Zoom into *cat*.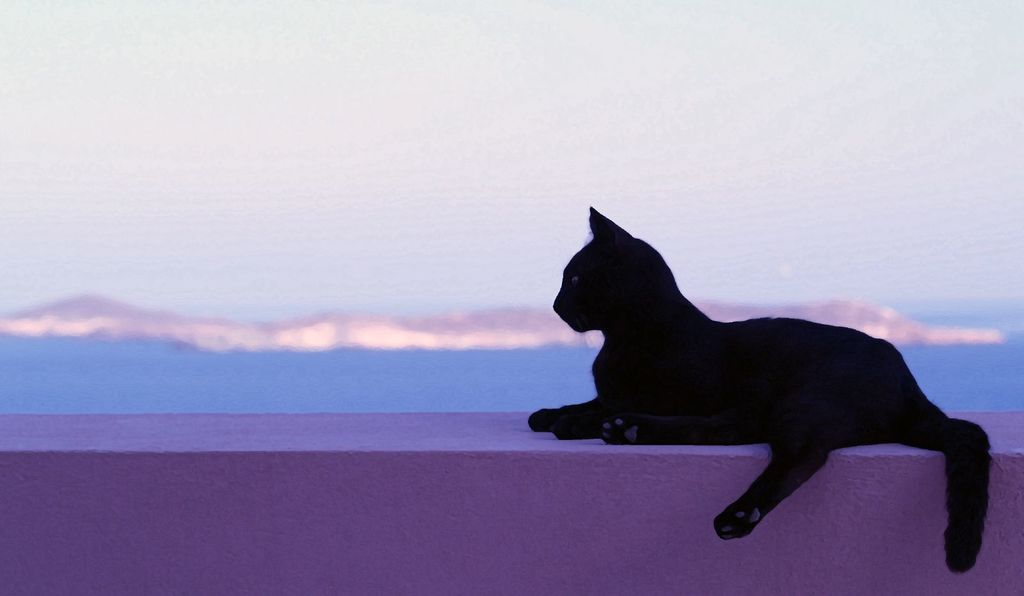
Zoom target: 525:208:992:575.
